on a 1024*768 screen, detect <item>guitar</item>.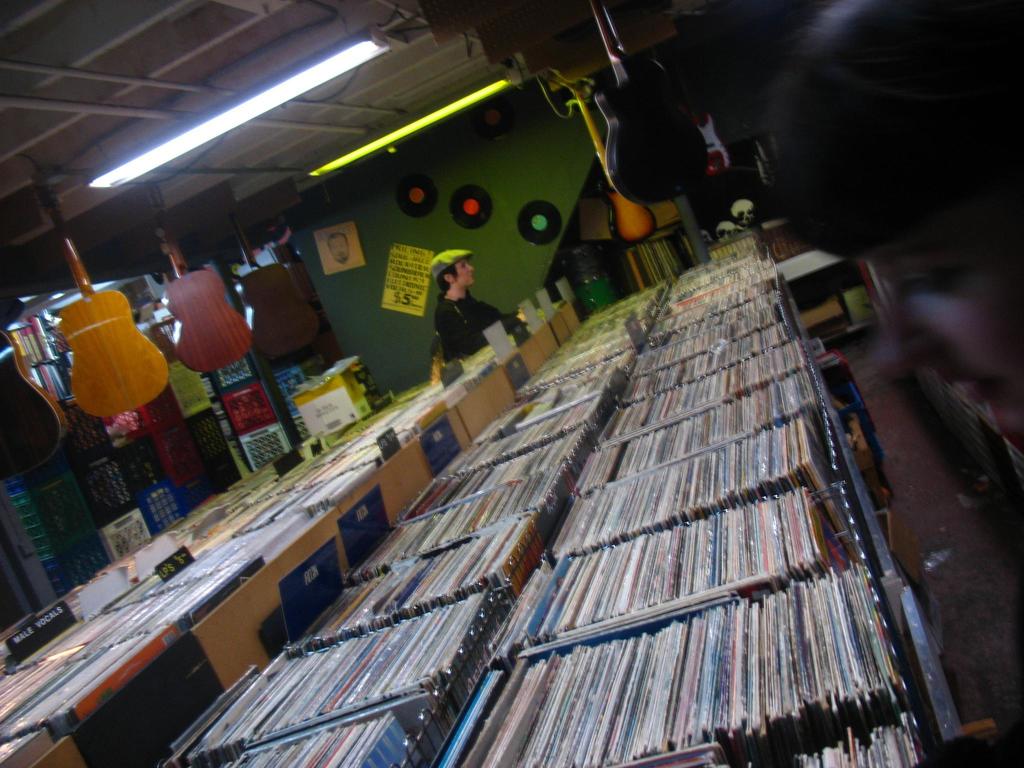
crop(587, 0, 714, 205).
